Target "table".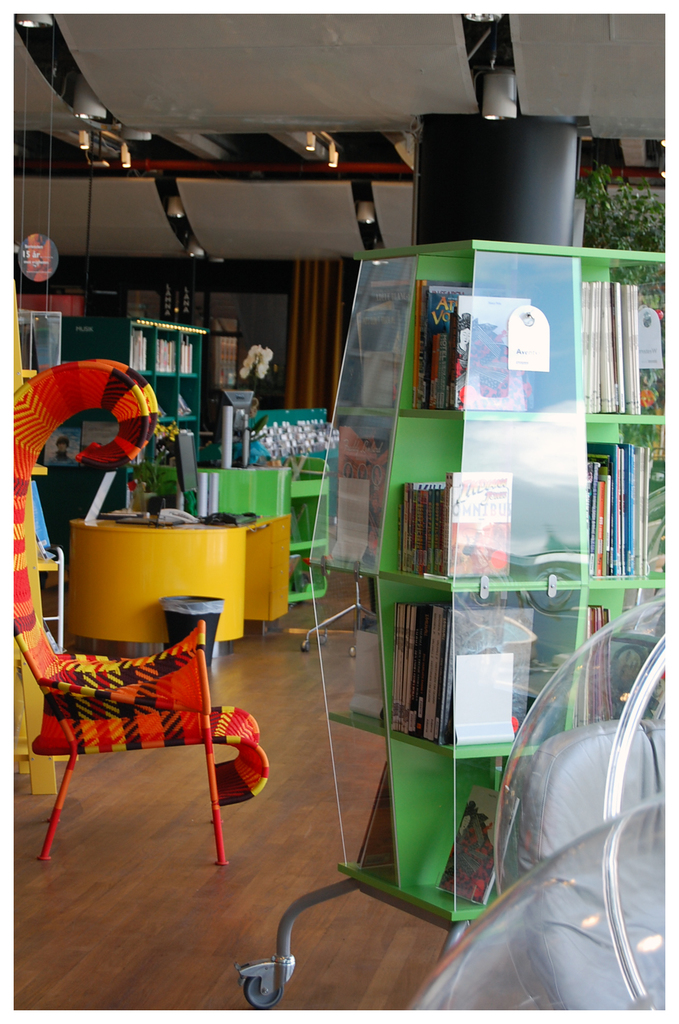
Target region: select_region(69, 498, 300, 670).
